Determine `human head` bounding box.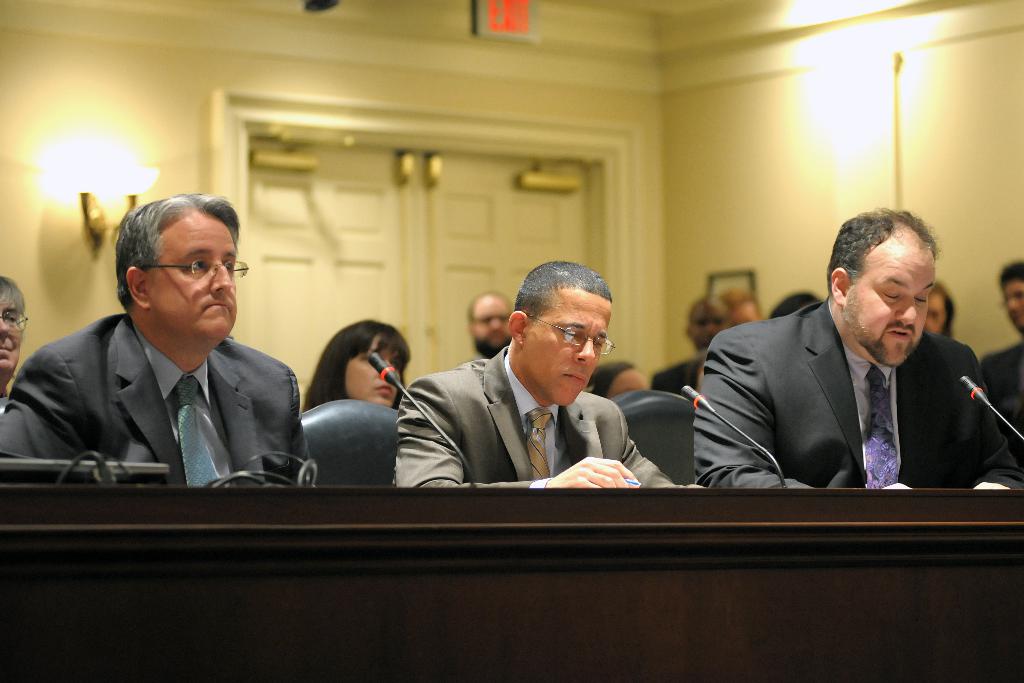
Determined: 508/259/616/407.
